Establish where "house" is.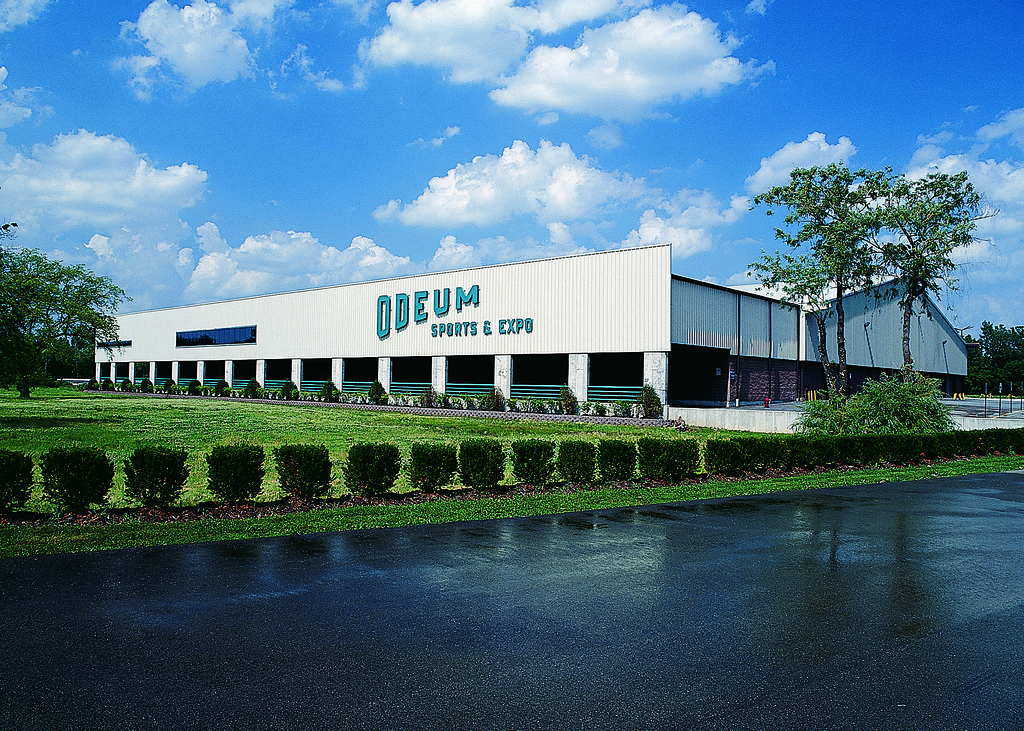
Established at <region>102, 230, 1017, 428</region>.
